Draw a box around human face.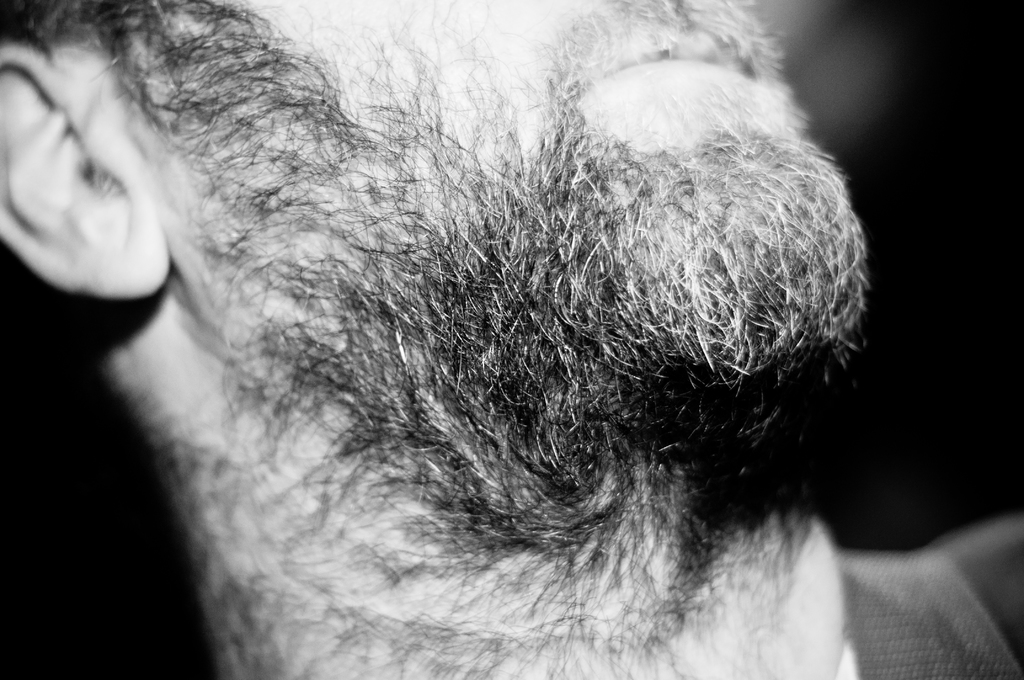
bbox=(38, 0, 865, 522).
